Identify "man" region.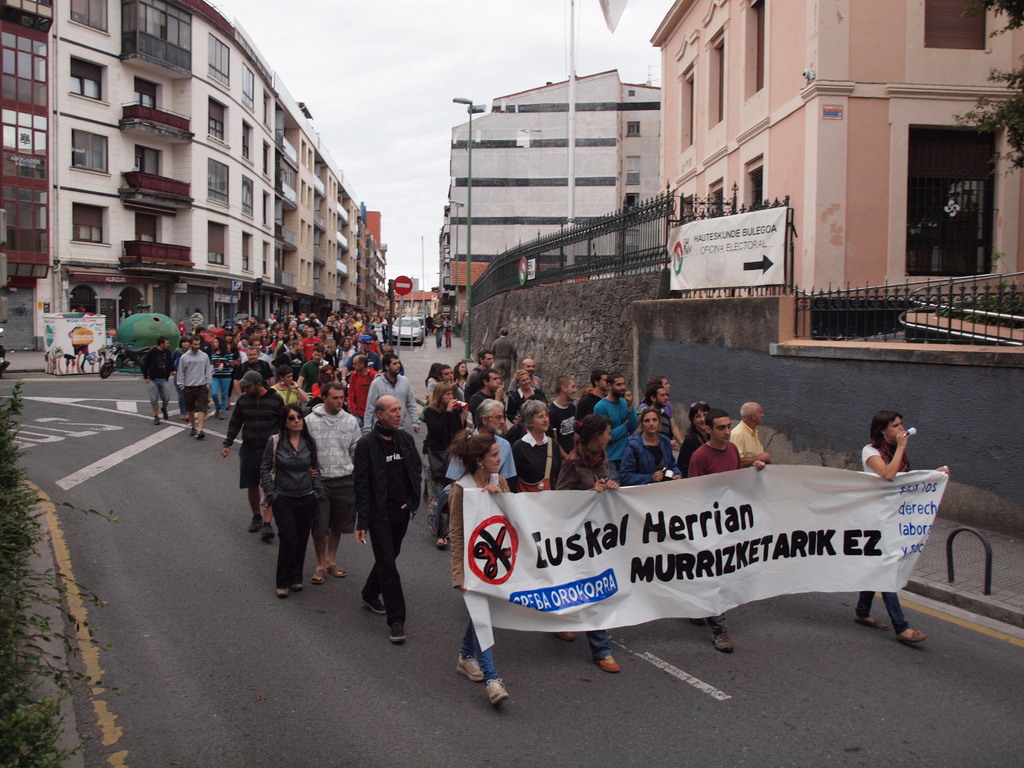
Region: l=730, t=401, r=779, b=475.
